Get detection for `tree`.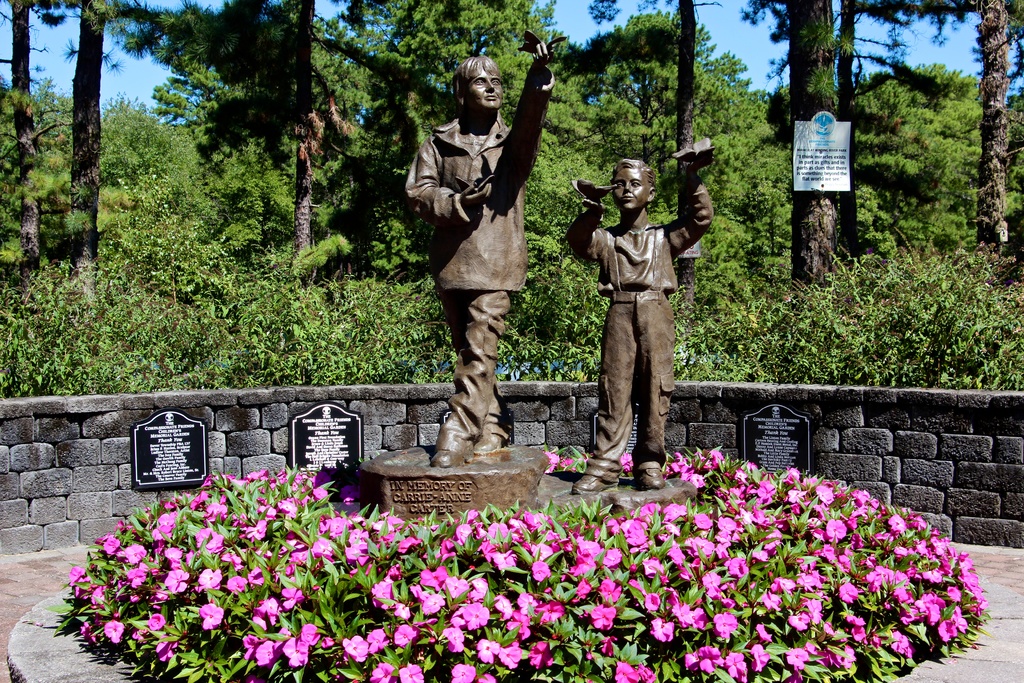
Detection: [563, 12, 755, 217].
